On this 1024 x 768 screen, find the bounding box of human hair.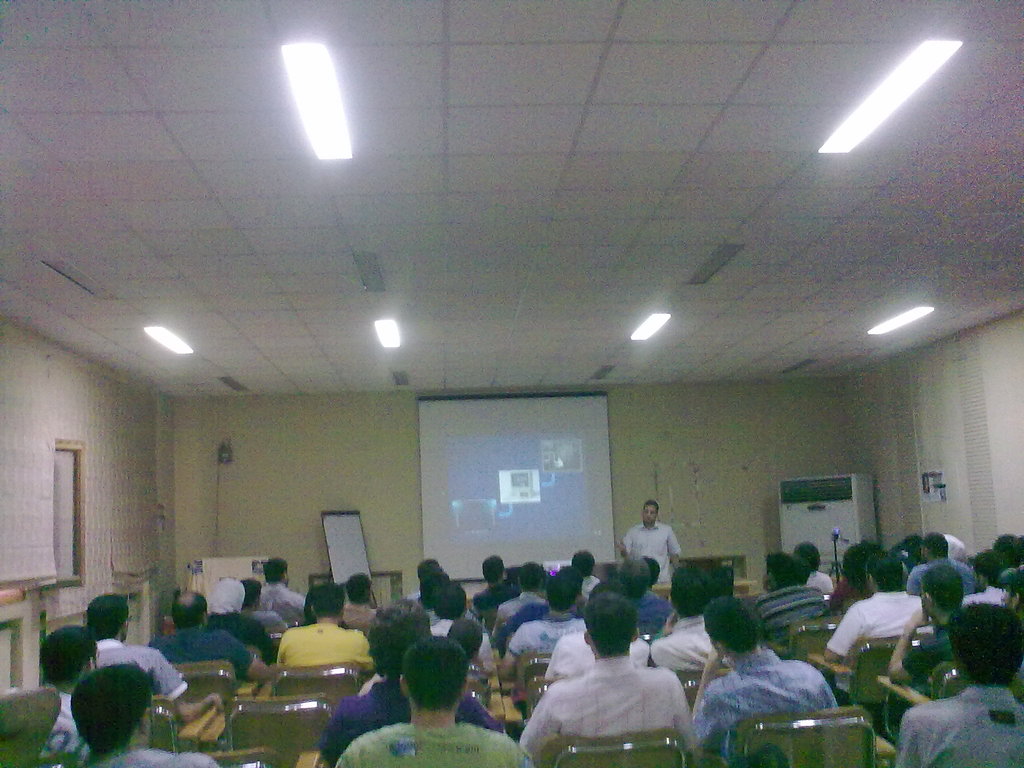
Bounding box: 766/552/802/588.
